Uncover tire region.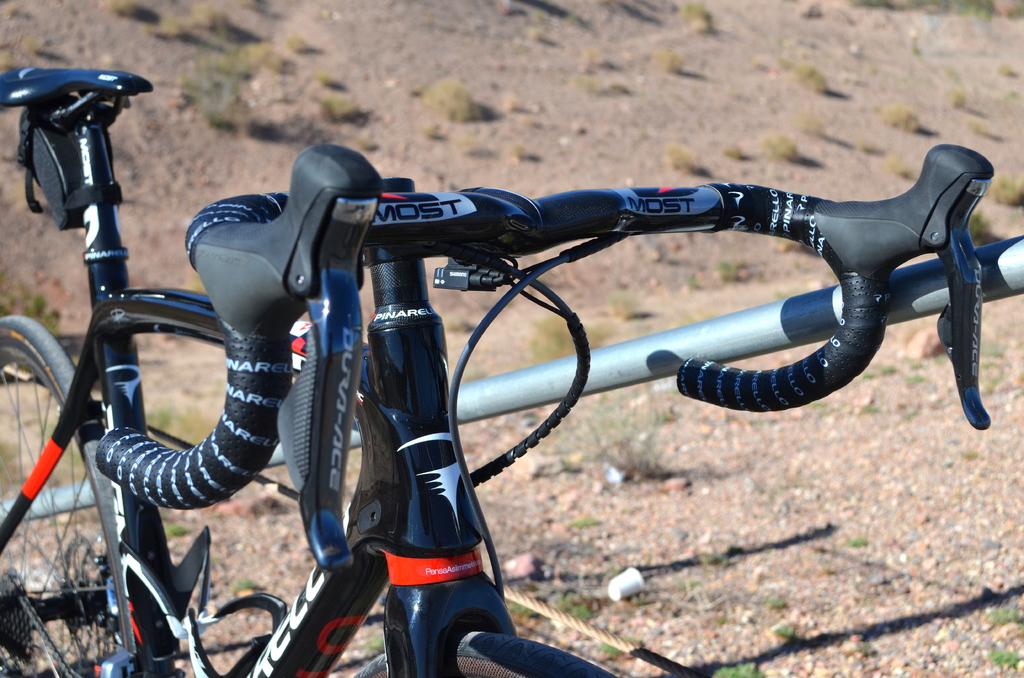
Uncovered: 355, 628, 620, 677.
